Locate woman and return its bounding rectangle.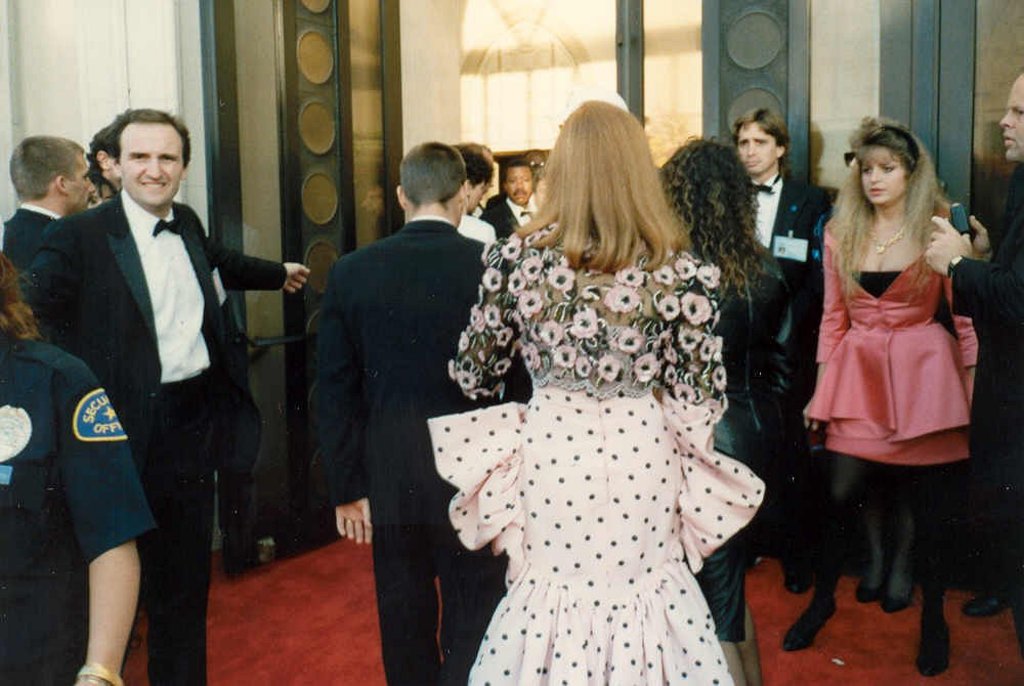
647:129:795:685.
